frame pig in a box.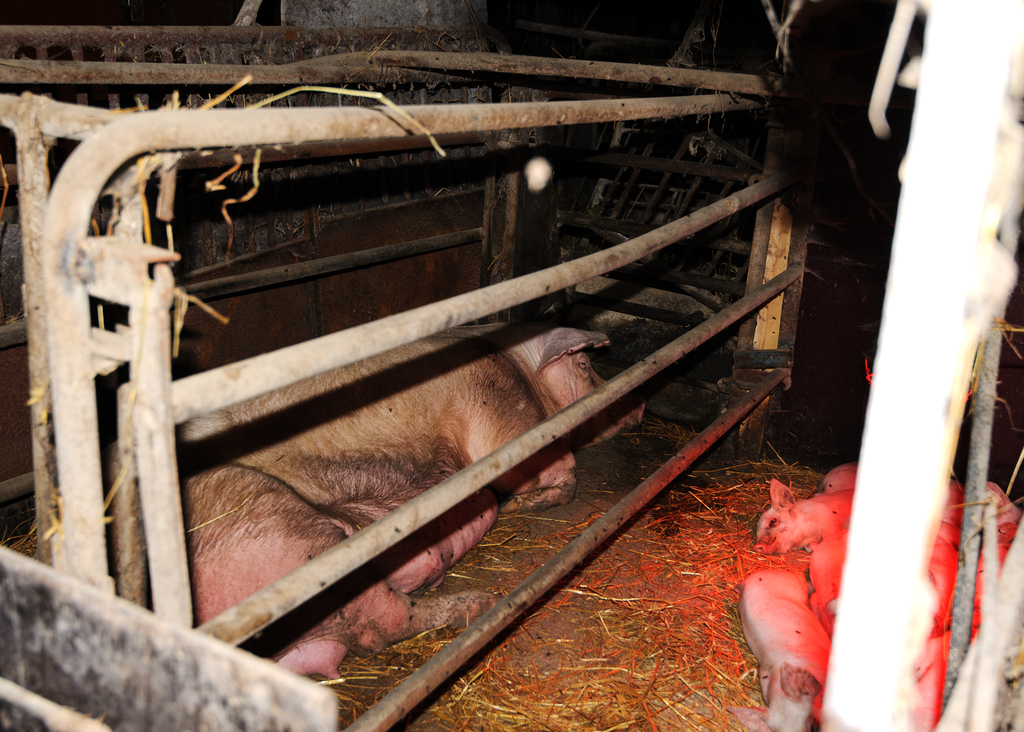
box(136, 325, 641, 673).
